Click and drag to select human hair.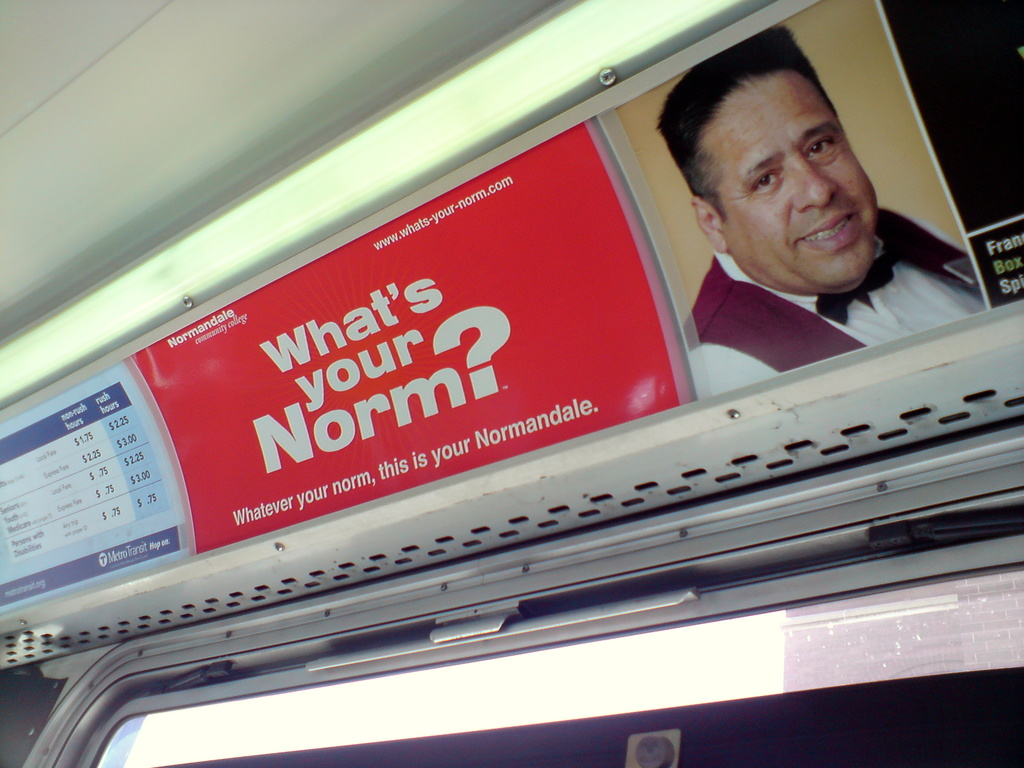
Selection: [x1=655, y1=24, x2=836, y2=220].
